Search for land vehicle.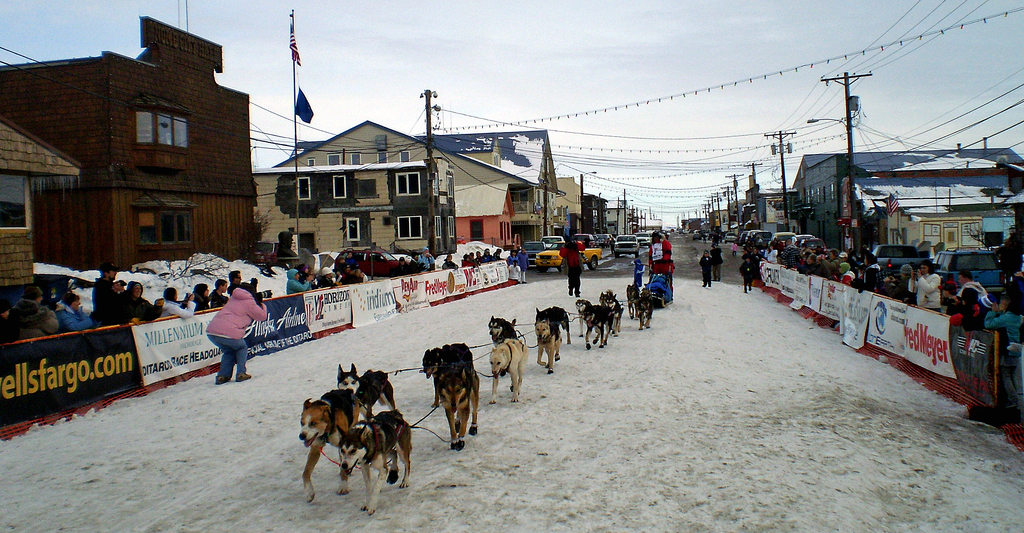
Found at bbox=(541, 233, 564, 248).
